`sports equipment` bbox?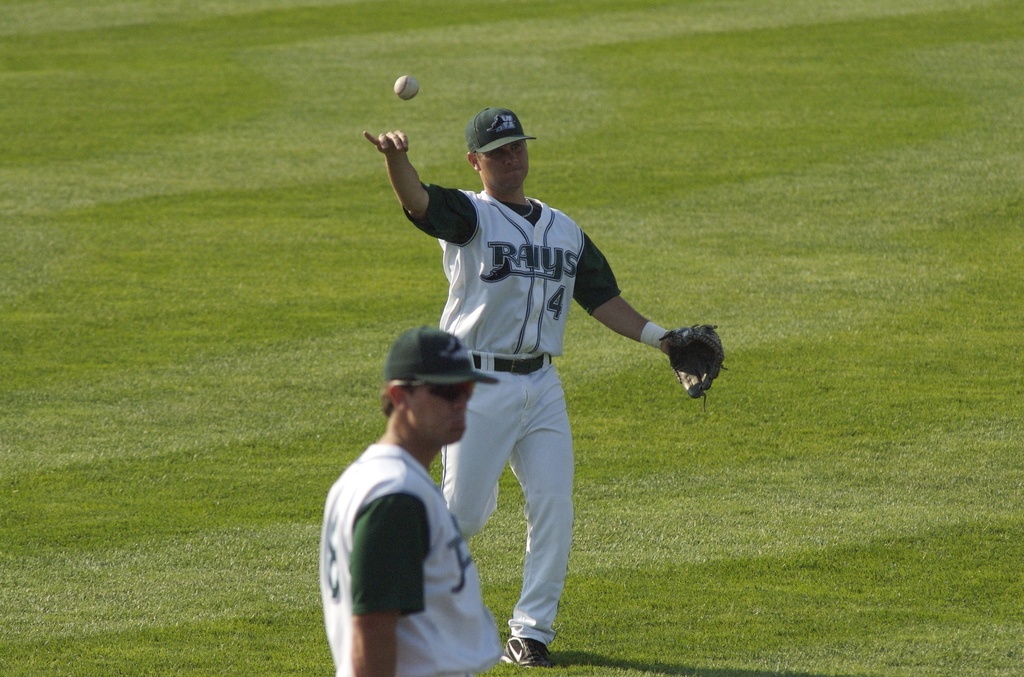
left=396, top=74, right=421, bottom=101
